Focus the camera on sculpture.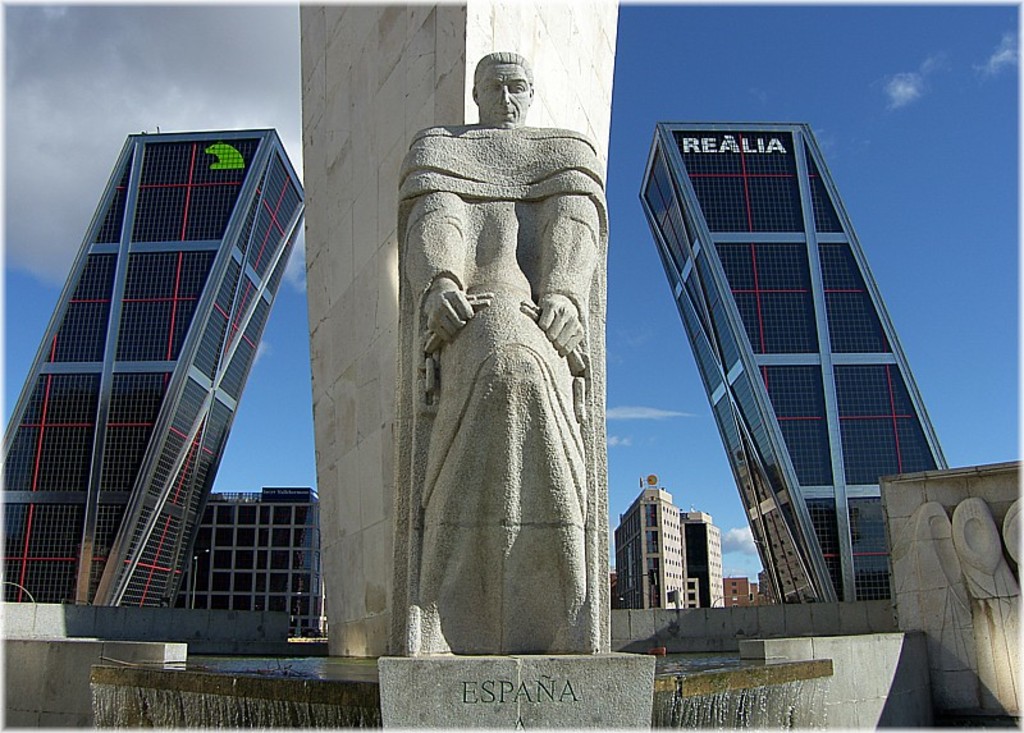
Focus region: box=[399, 116, 589, 649].
